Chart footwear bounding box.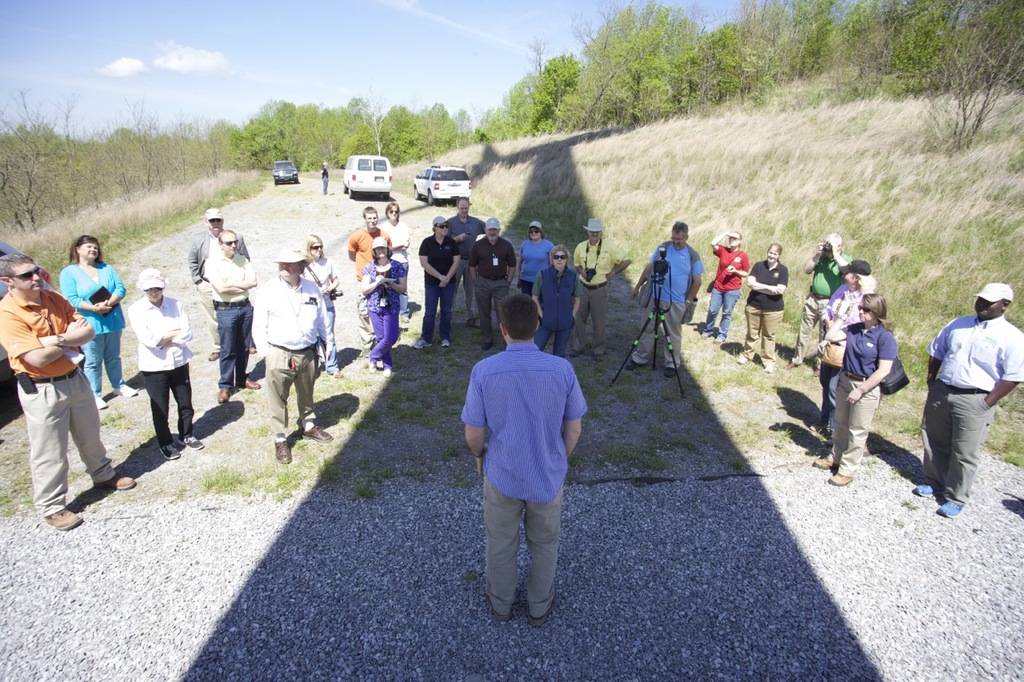
Charted: [x1=438, y1=339, x2=450, y2=351].
